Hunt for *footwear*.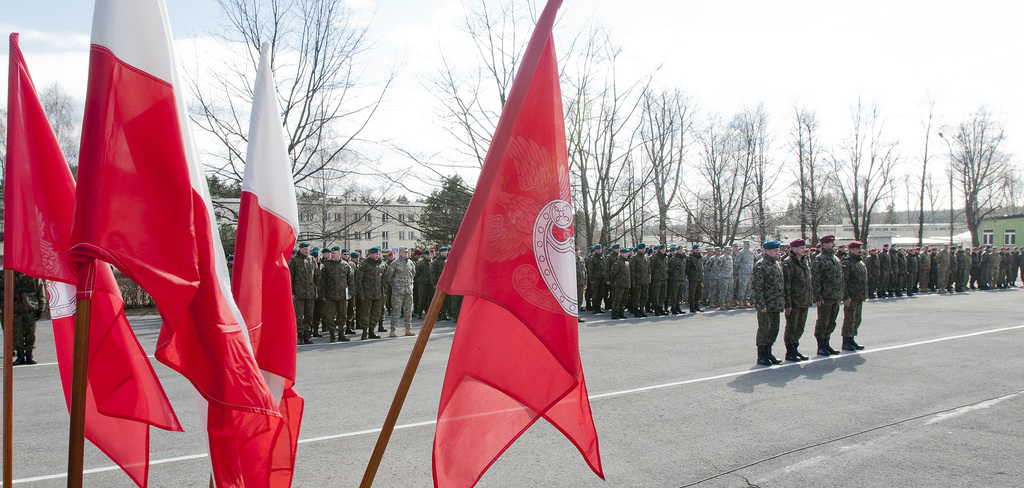
Hunted down at BBox(337, 327, 349, 342).
